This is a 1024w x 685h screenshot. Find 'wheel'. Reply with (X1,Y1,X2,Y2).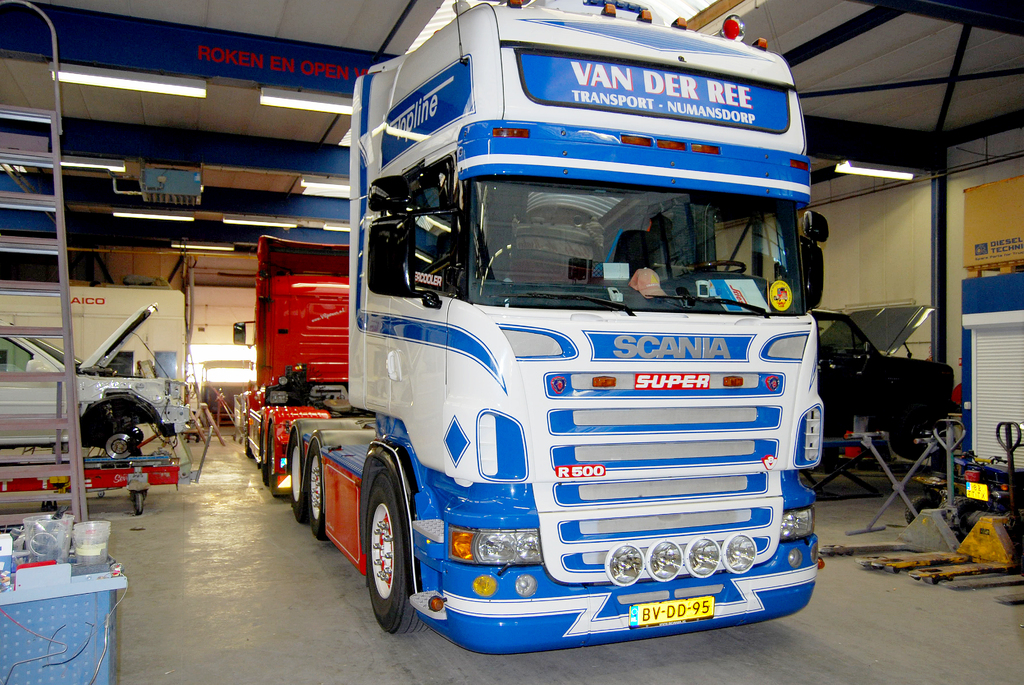
(132,492,143,516).
